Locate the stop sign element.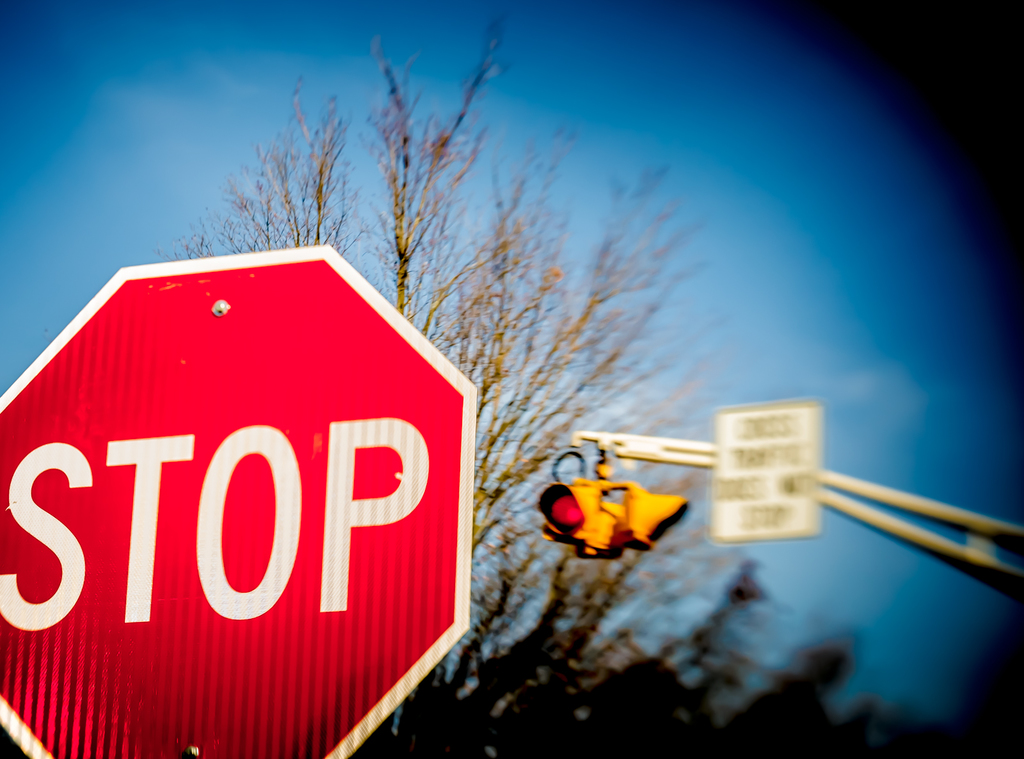
Element bbox: (0, 243, 477, 758).
